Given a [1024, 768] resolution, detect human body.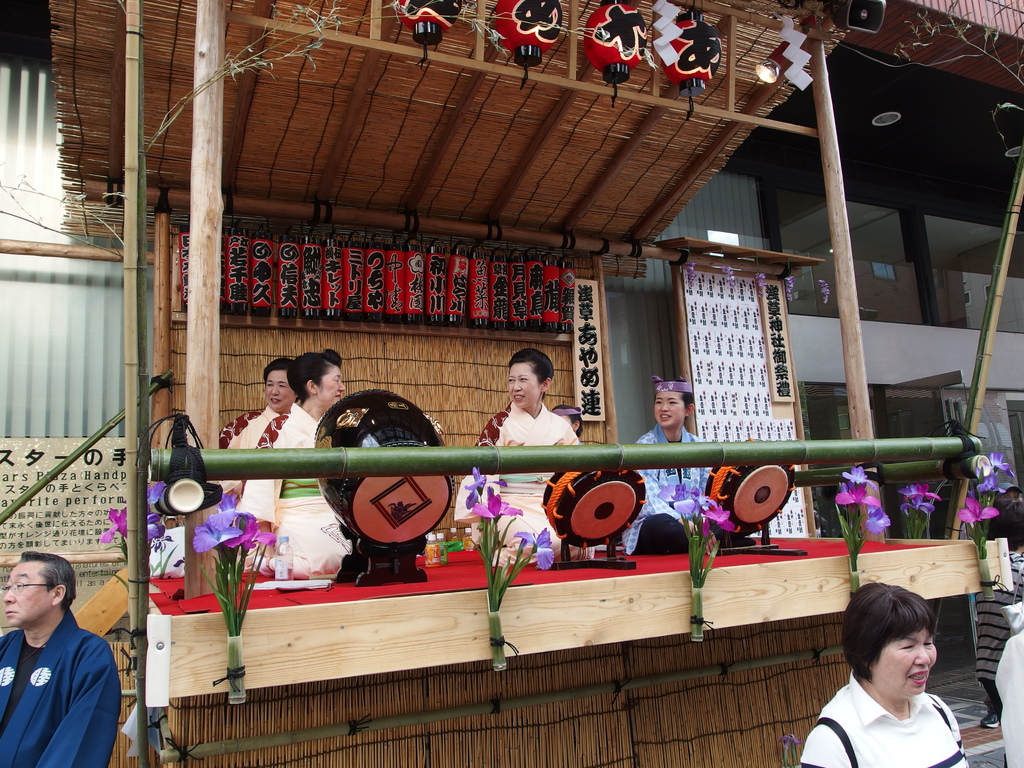
box(227, 404, 356, 576).
